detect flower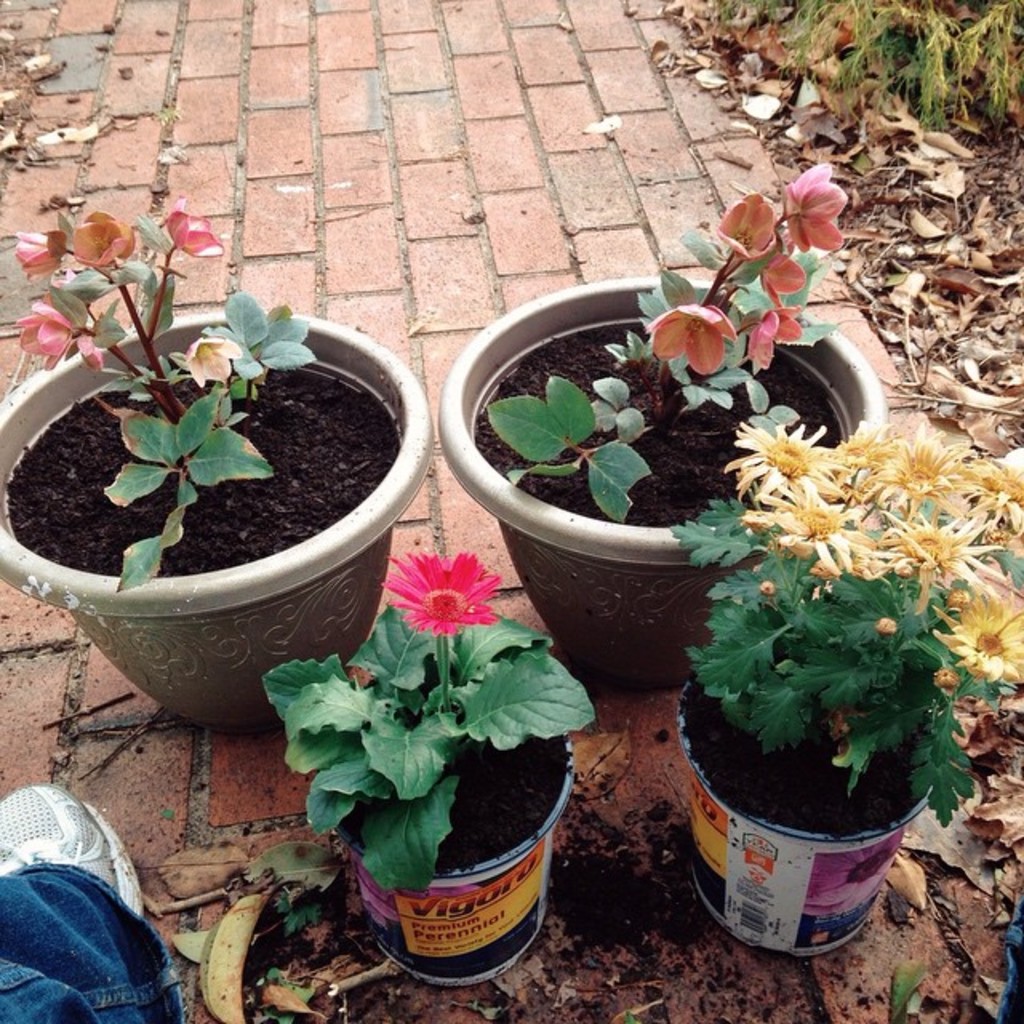
rect(760, 250, 806, 309)
